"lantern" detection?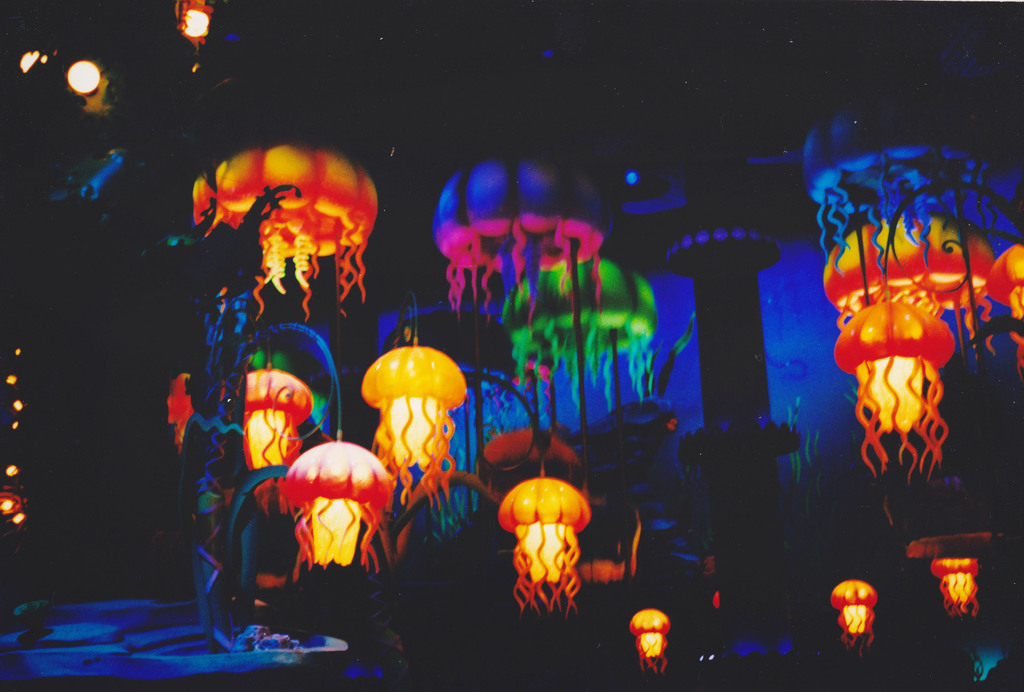
left=821, top=224, right=939, bottom=321
